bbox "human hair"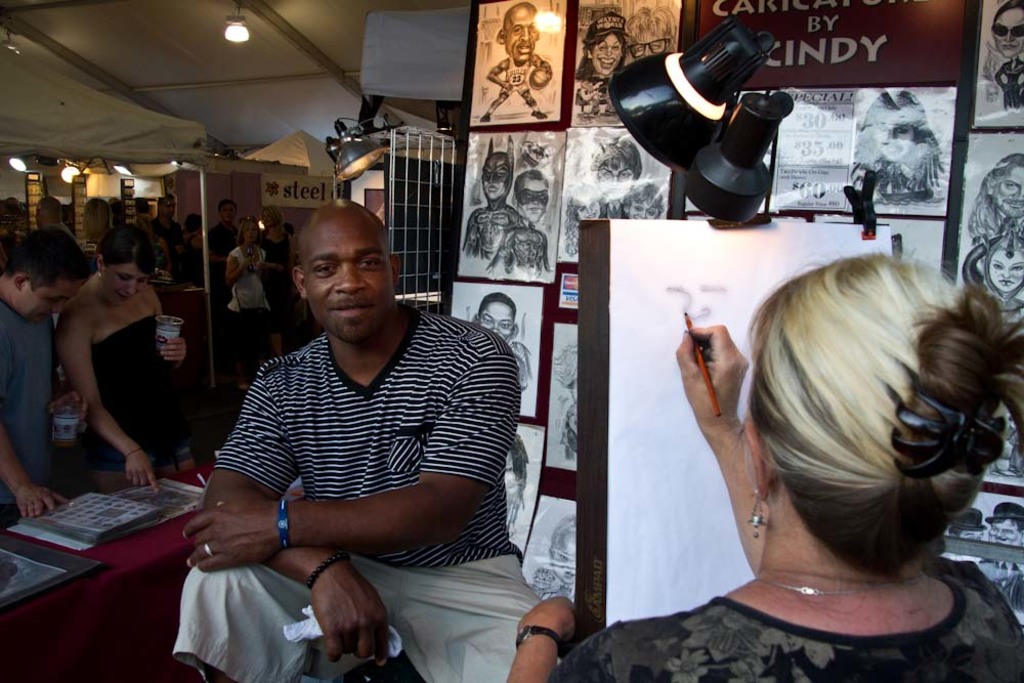
box(549, 515, 574, 547)
